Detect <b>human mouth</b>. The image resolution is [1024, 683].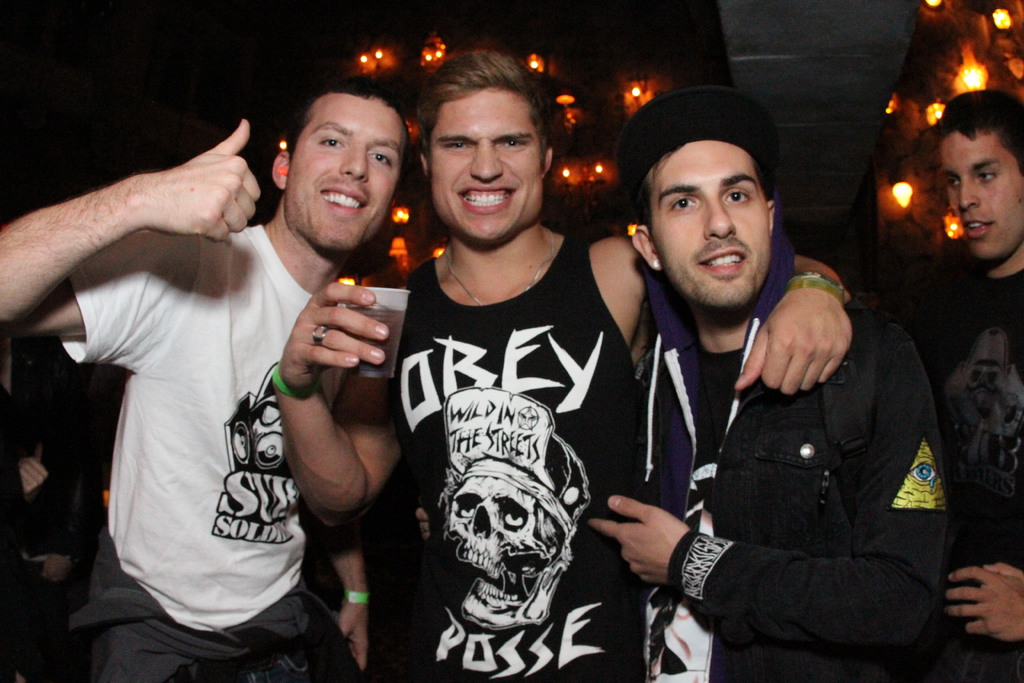
select_region(960, 215, 991, 248).
